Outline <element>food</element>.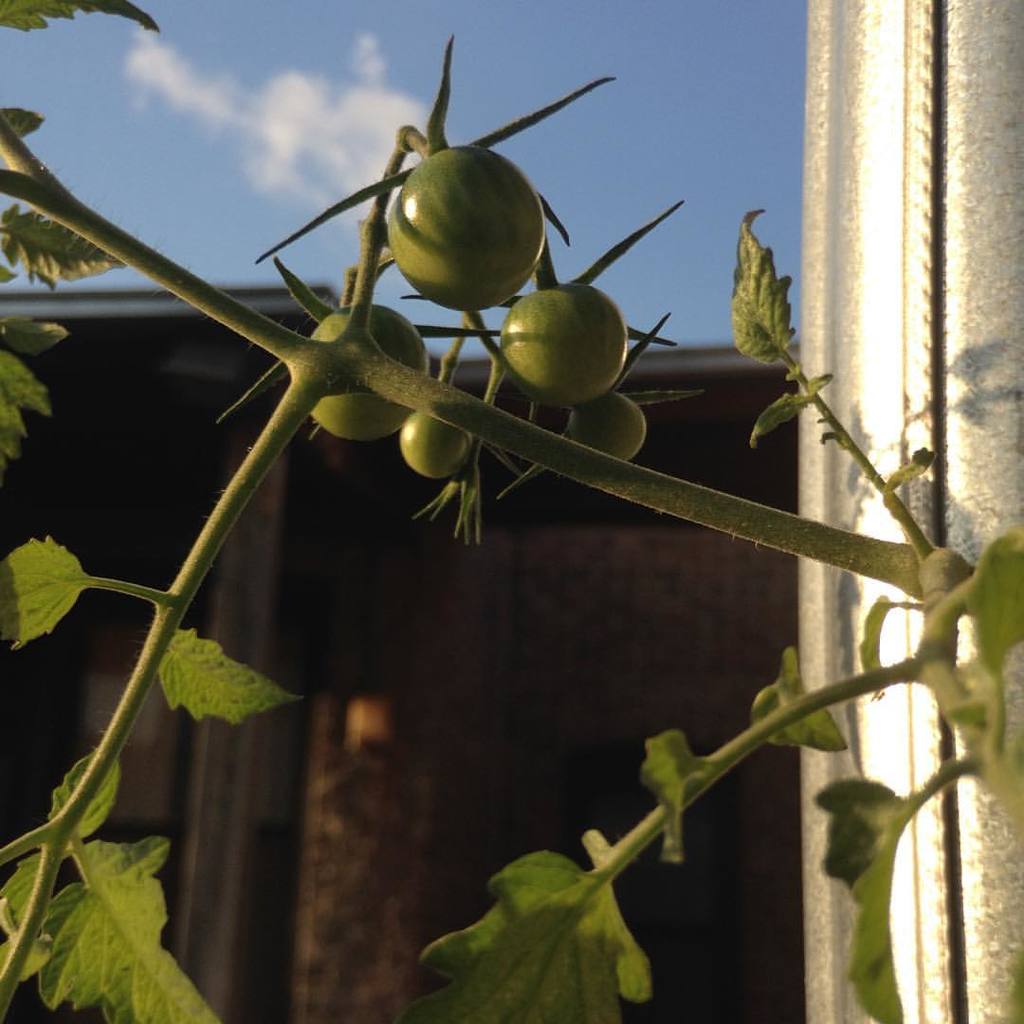
Outline: locate(401, 142, 542, 310).
